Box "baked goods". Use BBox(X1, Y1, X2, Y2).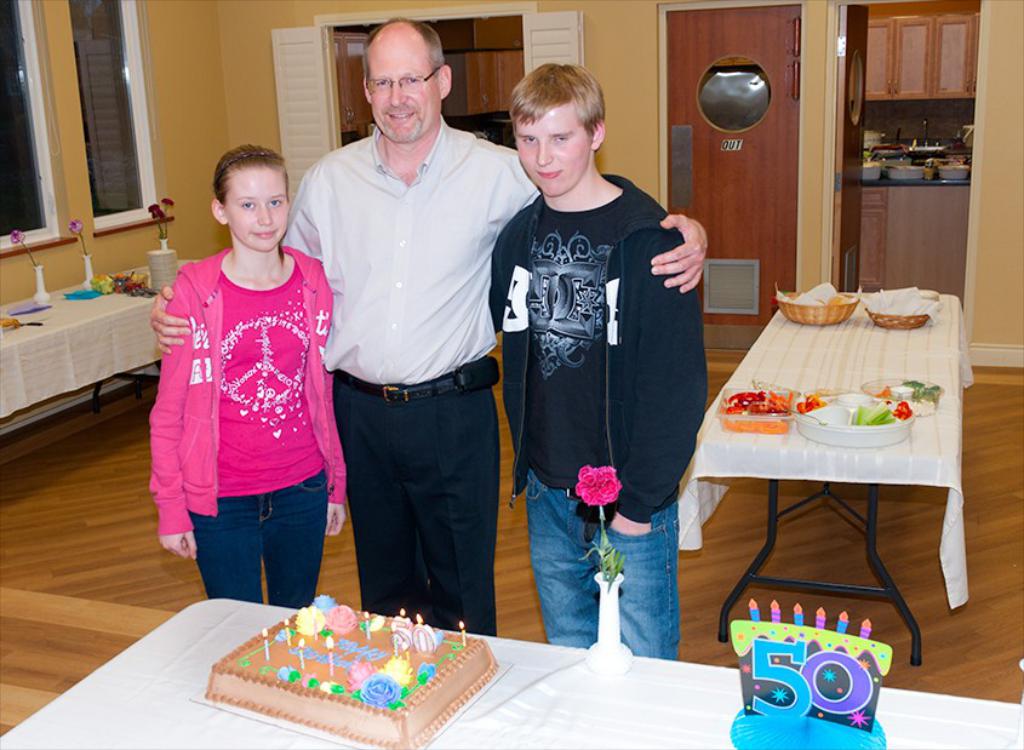
BBox(721, 619, 893, 728).
